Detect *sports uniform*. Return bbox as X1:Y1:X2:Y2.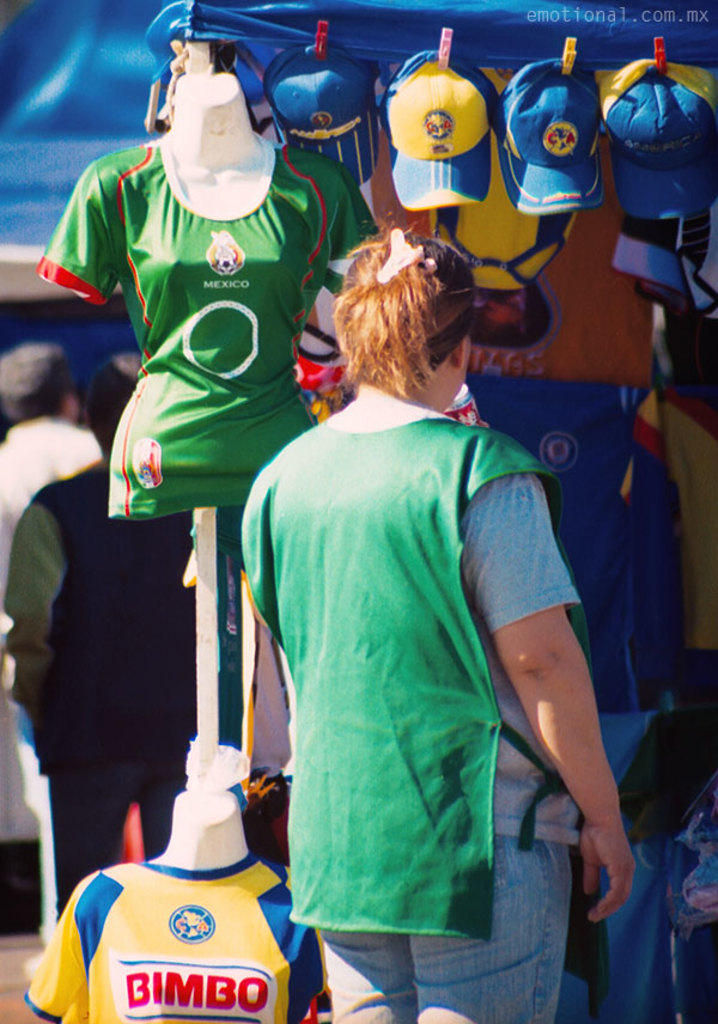
443:364:686:738.
